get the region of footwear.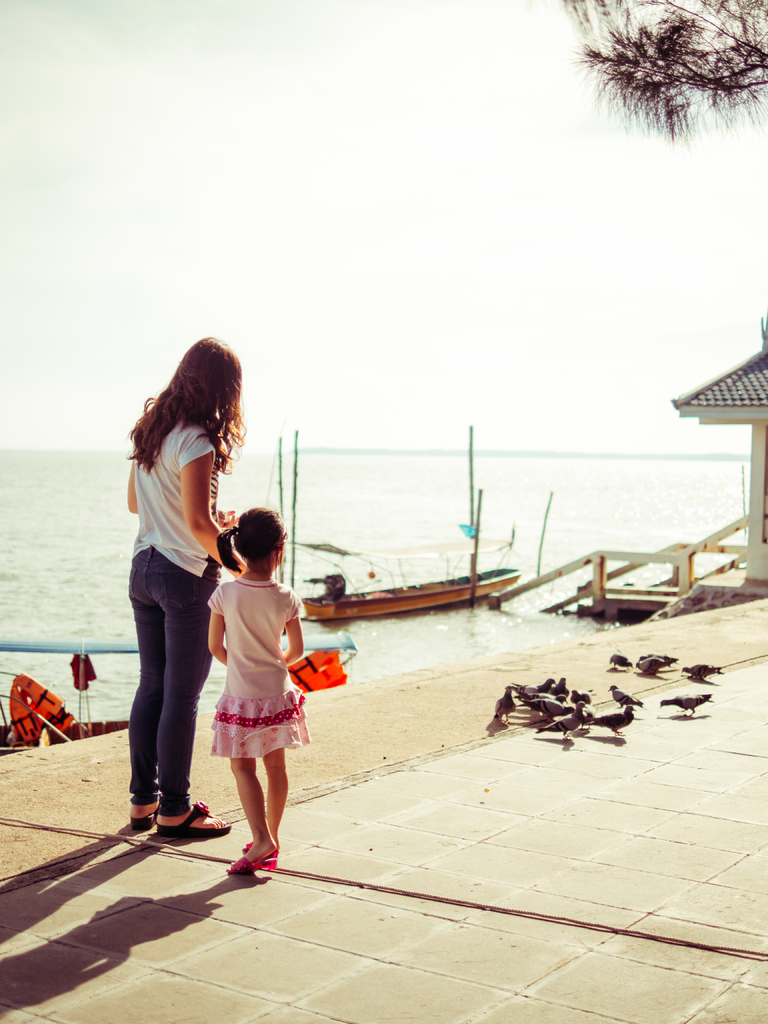
158,796,234,835.
